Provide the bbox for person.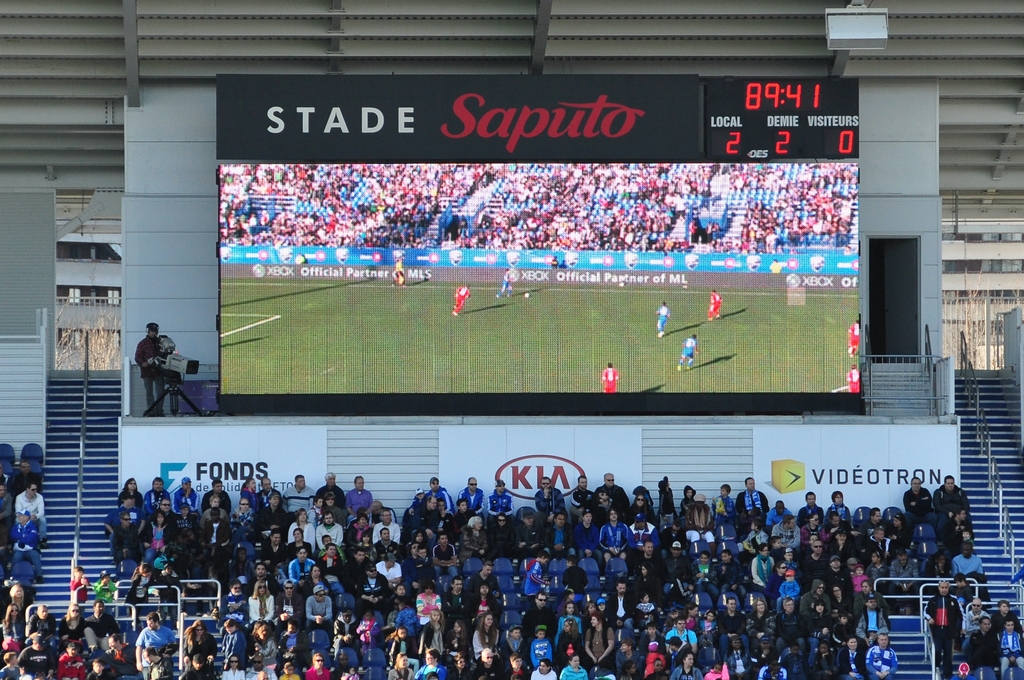
Rect(597, 362, 621, 389).
